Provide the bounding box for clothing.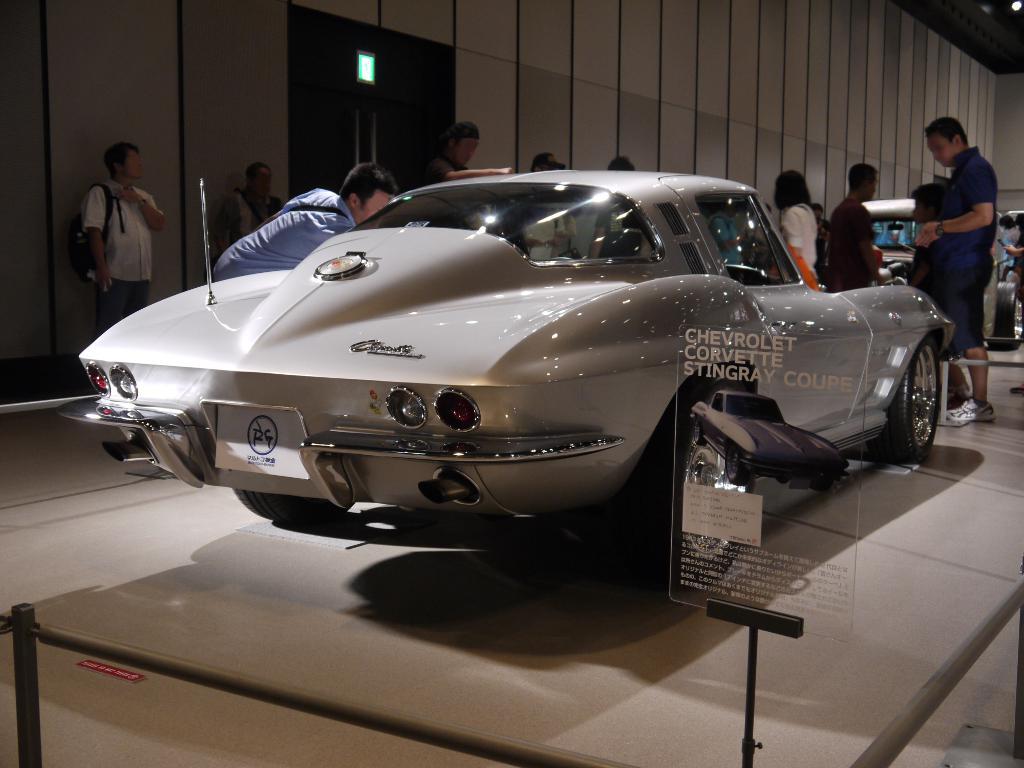
222/184/292/240.
